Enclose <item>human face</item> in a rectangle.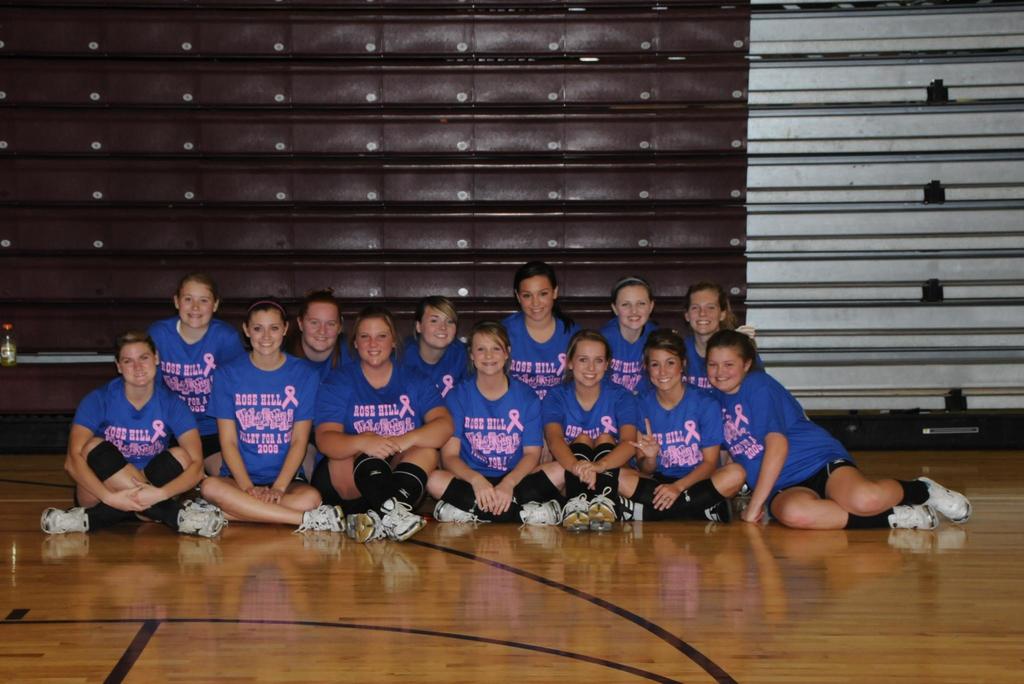
{"x1": 355, "y1": 317, "x2": 390, "y2": 368}.
